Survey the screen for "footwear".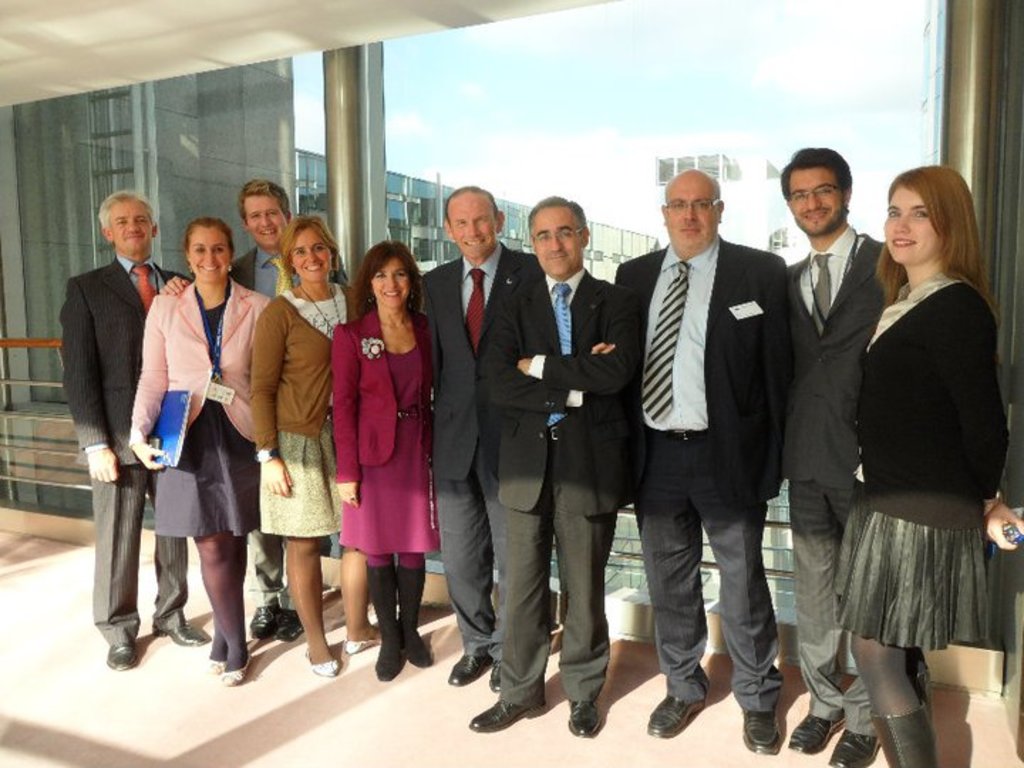
Survey found: bbox=(402, 623, 434, 671).
